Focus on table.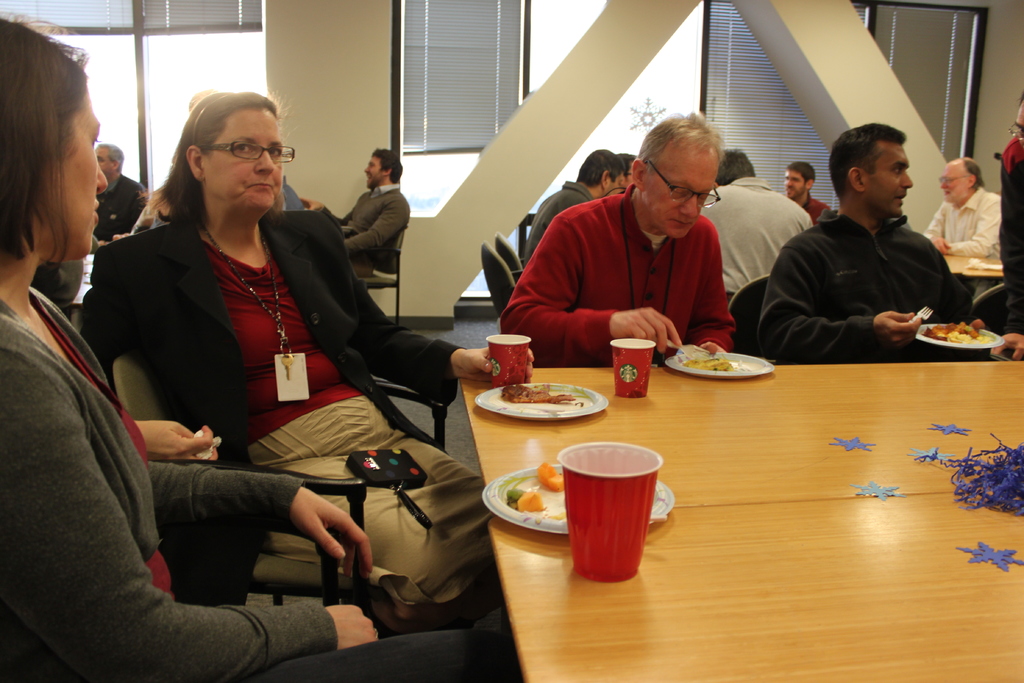
Focused at <region>487, 493, 1023, 682</region>.
